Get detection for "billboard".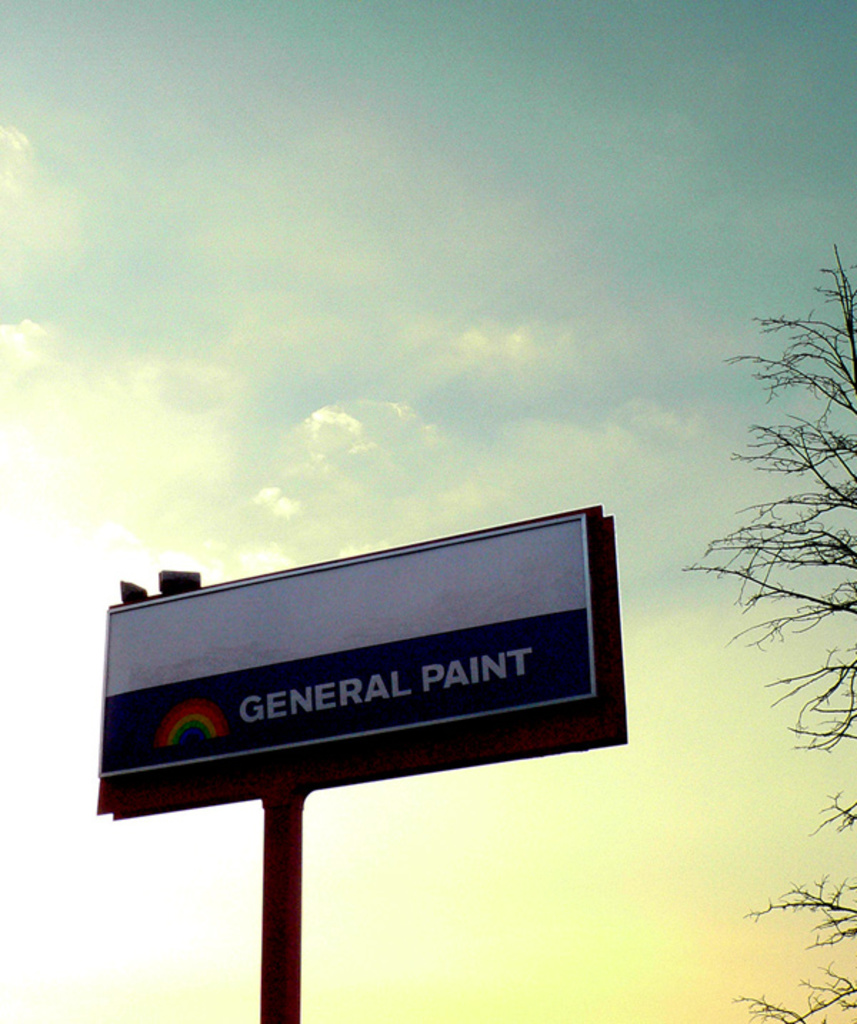
Detection: (114, 511, 644, 850).
